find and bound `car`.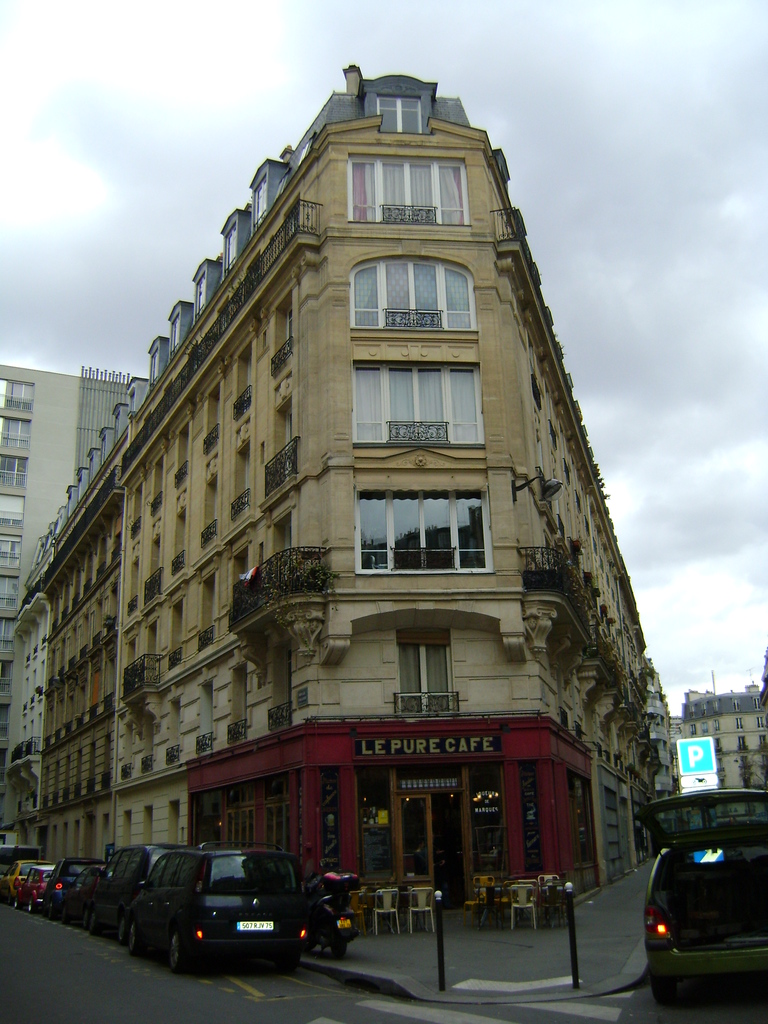
Bound: <bbox>636, 786, 767, 1006</bbox>.
